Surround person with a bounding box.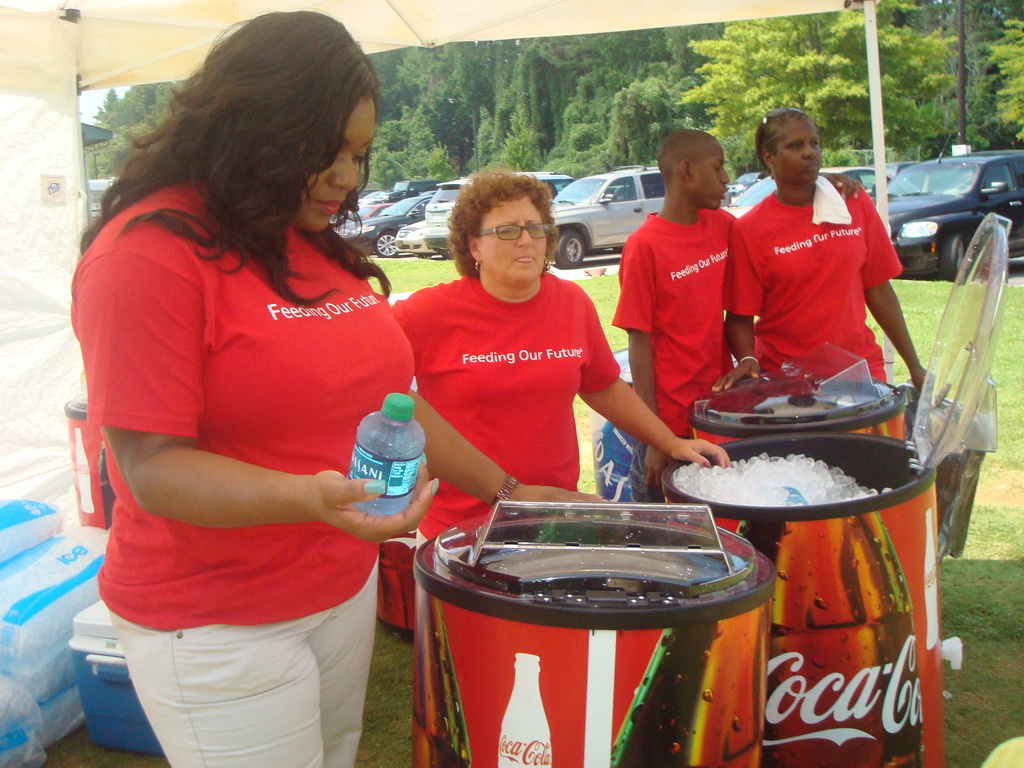
locate(394, 173, 728, 538).
